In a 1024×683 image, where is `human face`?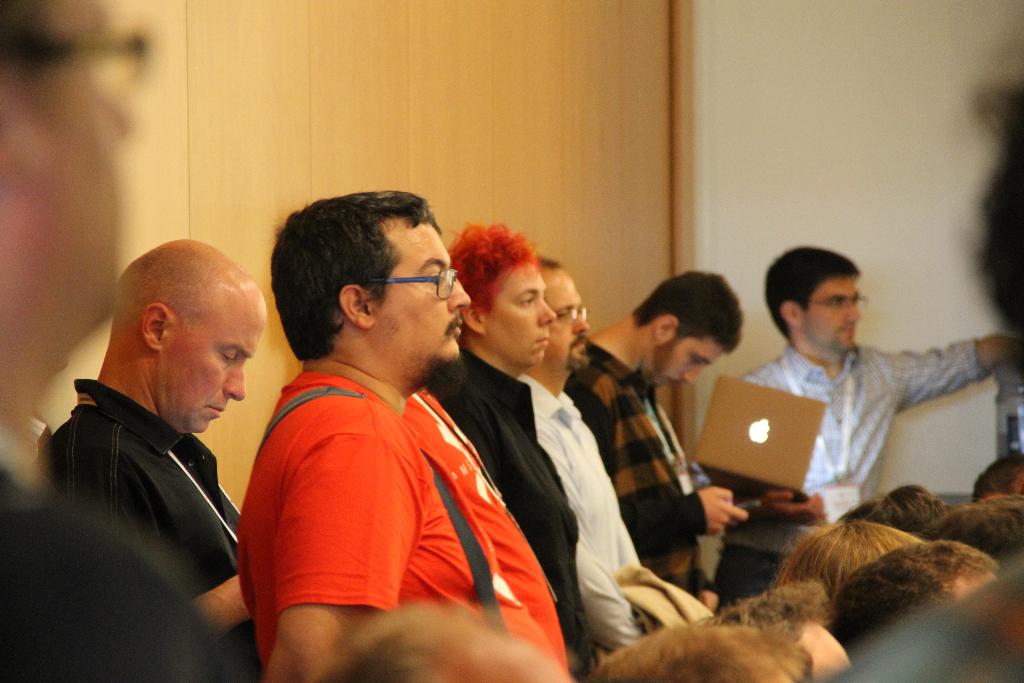
{"left": 376, "top": 220, "right": 470, "bottom": 391}.
